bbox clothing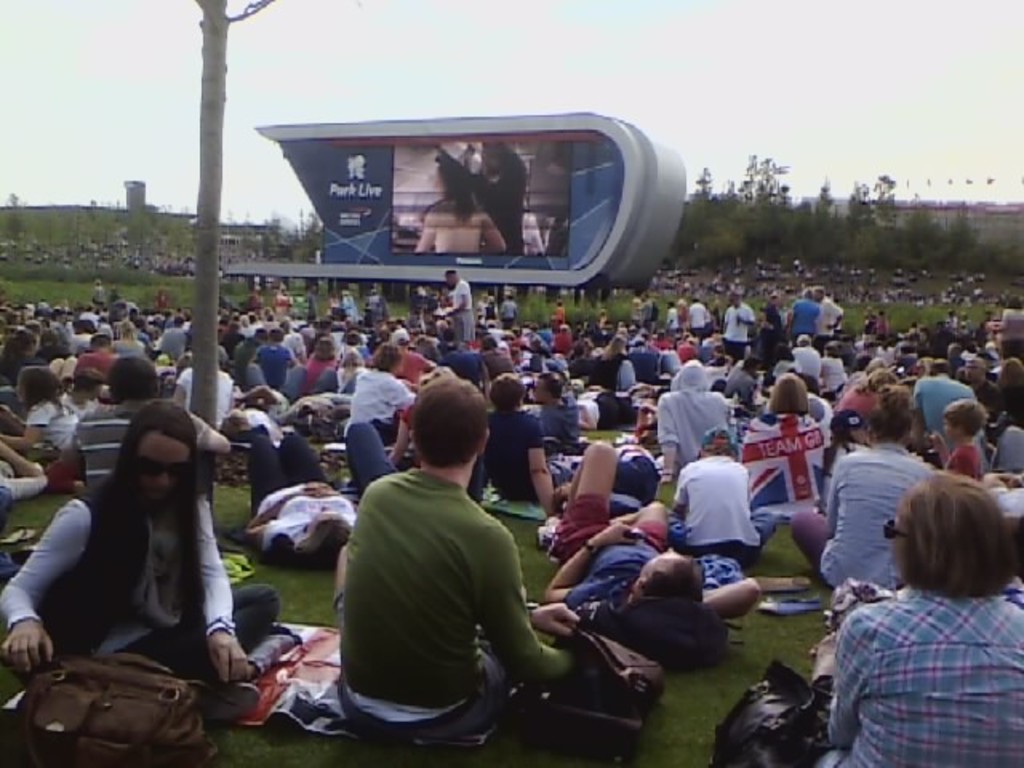
l=843, t=386, r=882, b=422
